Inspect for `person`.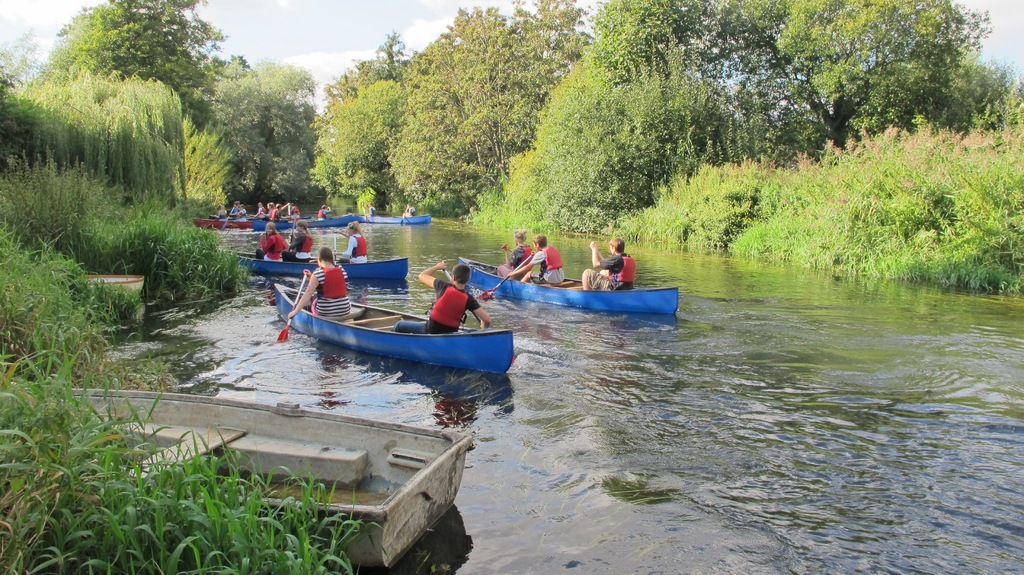
Inspection: region(252, 222, 287, 262).
